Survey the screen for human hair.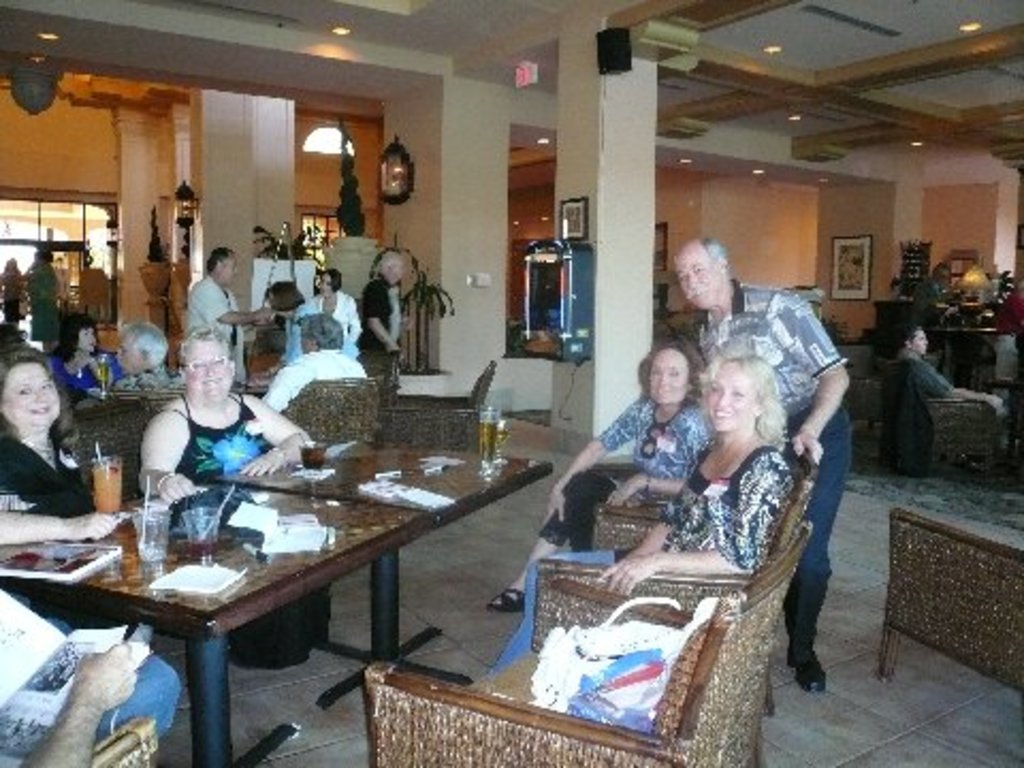
Survey found: 636:339:715:427.
